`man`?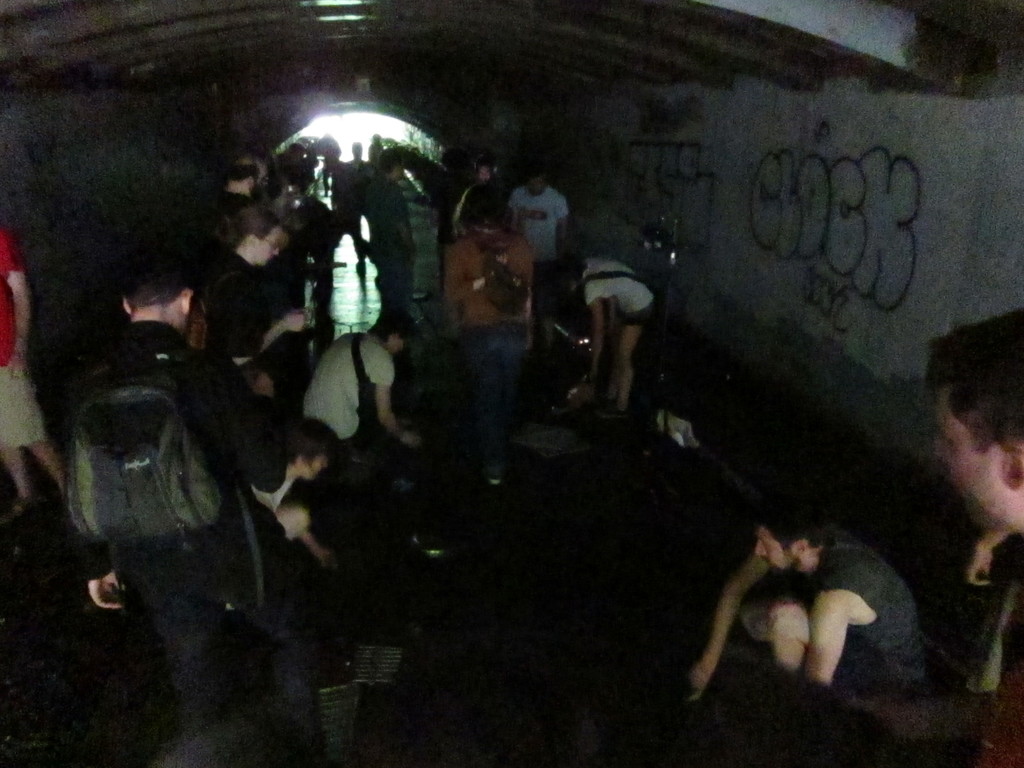
<box>65,257,330,767</box>
